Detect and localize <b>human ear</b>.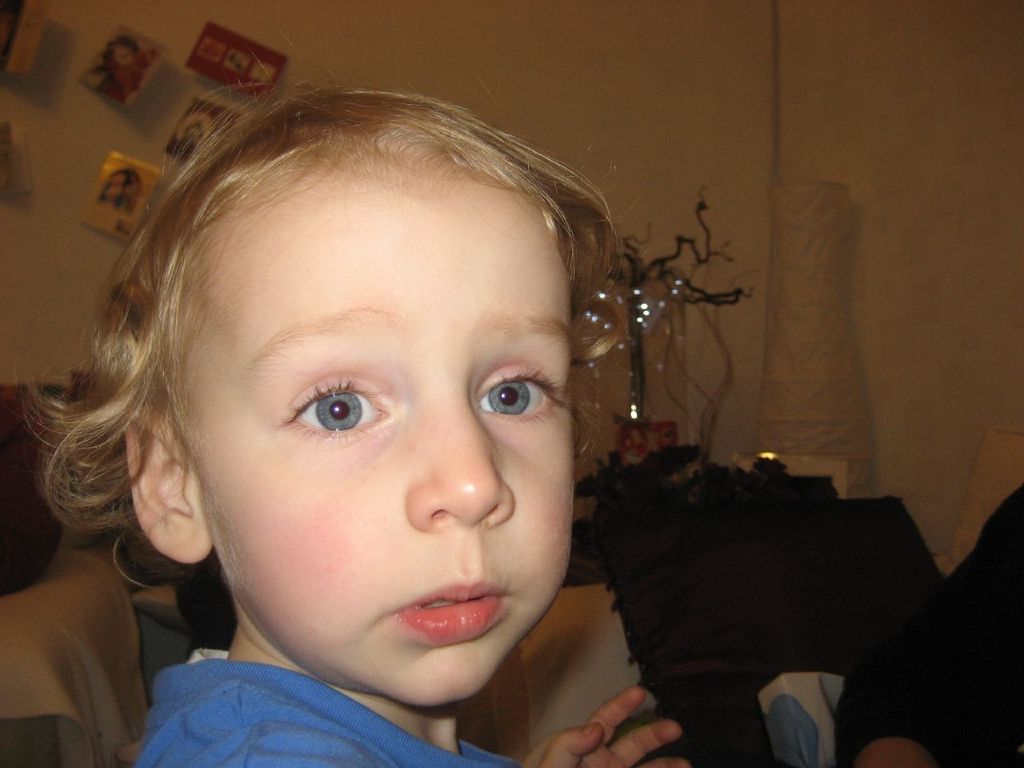
Localized at (126, 414, 214, 562).
